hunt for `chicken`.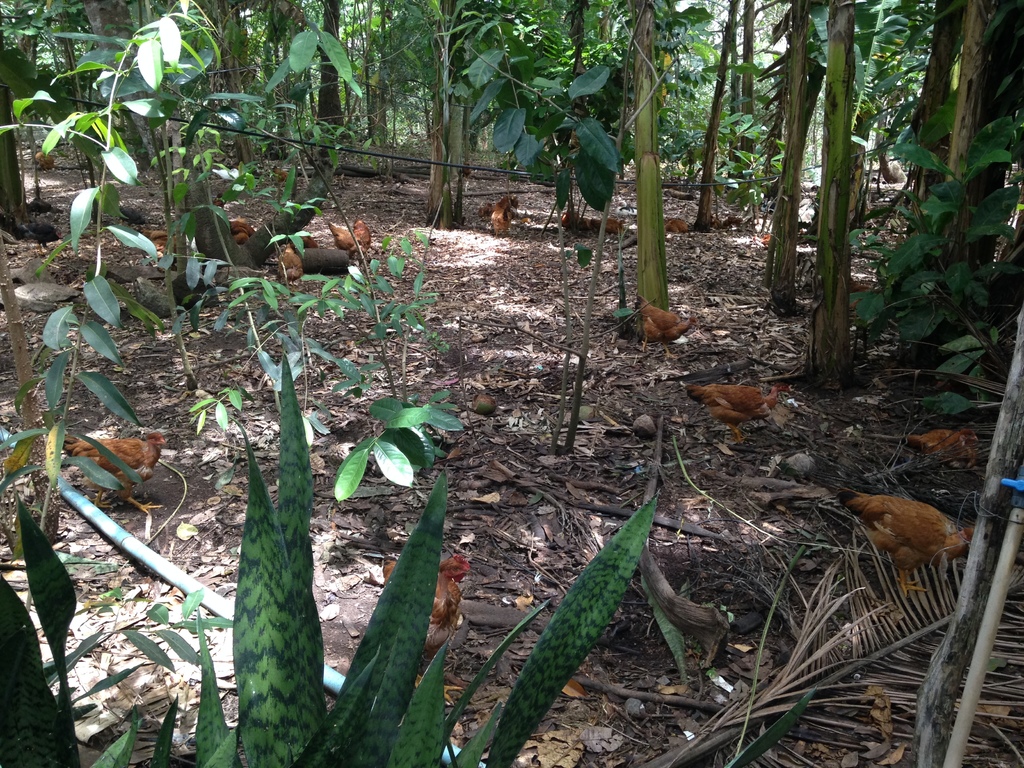
Hunted down at bbox=(275, 240, 304, 292).
